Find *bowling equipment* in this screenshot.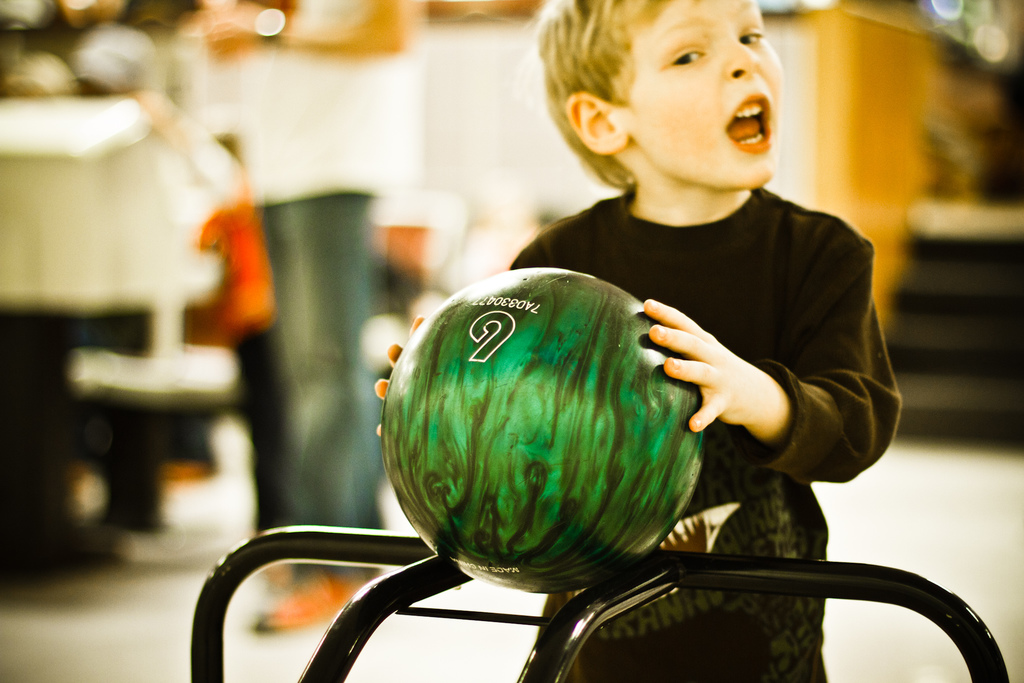
The bounding box for *bowling equipment* is {"left": 381, "top": 261, "right": 704, "bottom": 591}.
